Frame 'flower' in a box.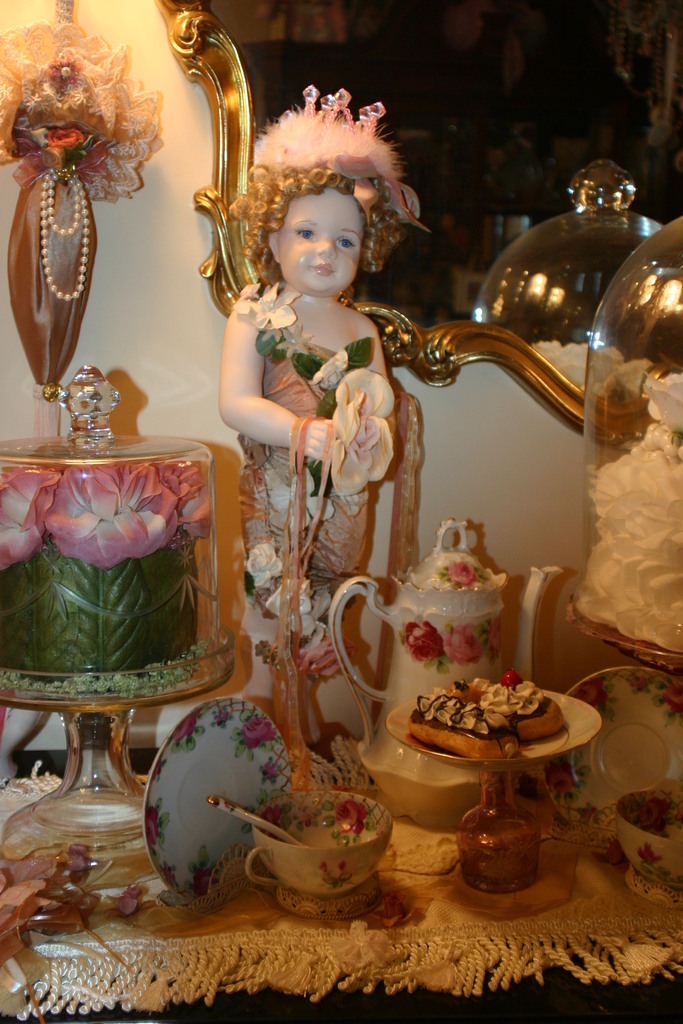
(55, 841, 90, 873).
